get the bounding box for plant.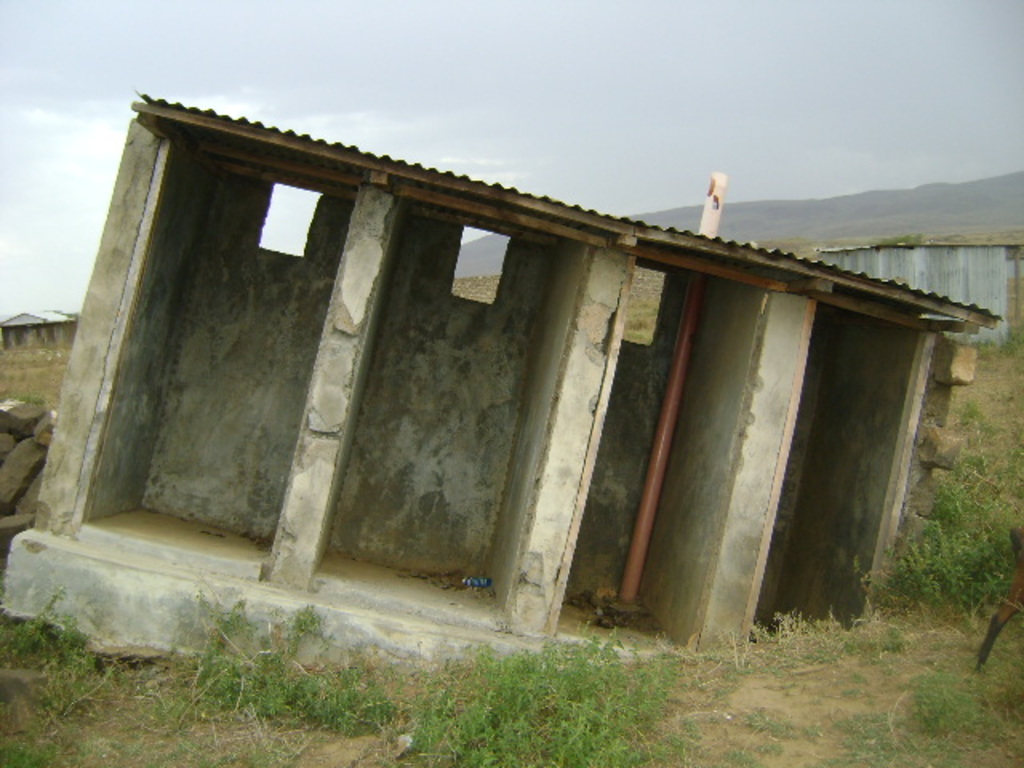
{"x1": 838, "y1": 691, "x2": 930, "y2": 766}.
